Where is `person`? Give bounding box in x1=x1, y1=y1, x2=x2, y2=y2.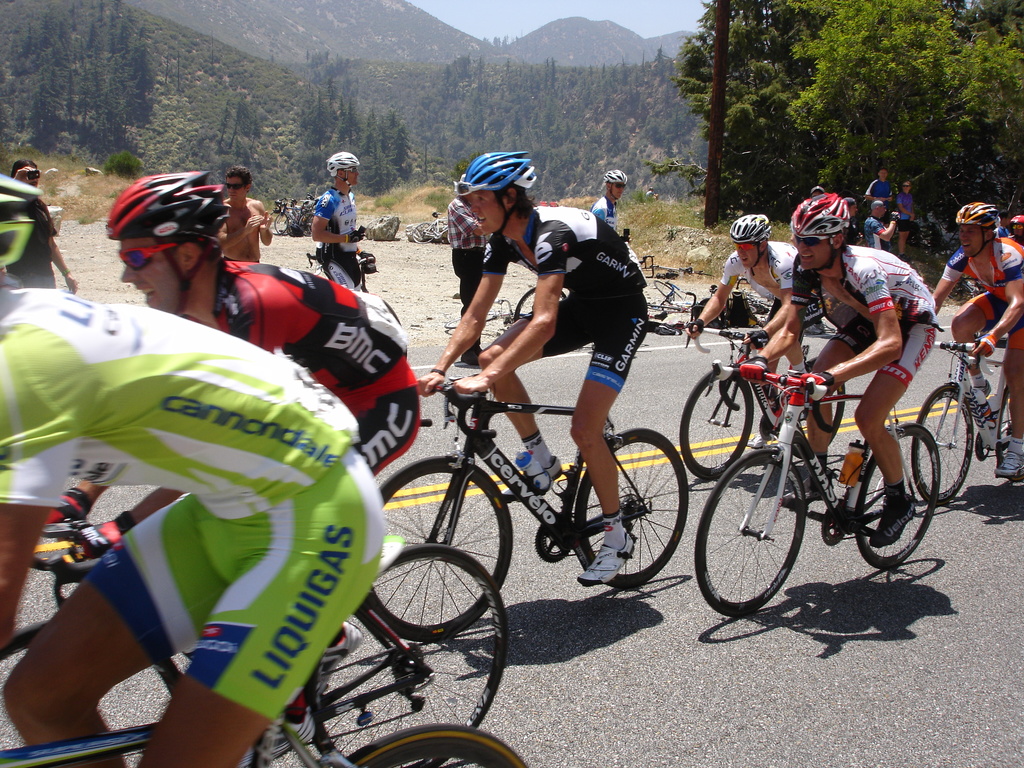
x1=589, y1=170, x2=648, y2=264.
